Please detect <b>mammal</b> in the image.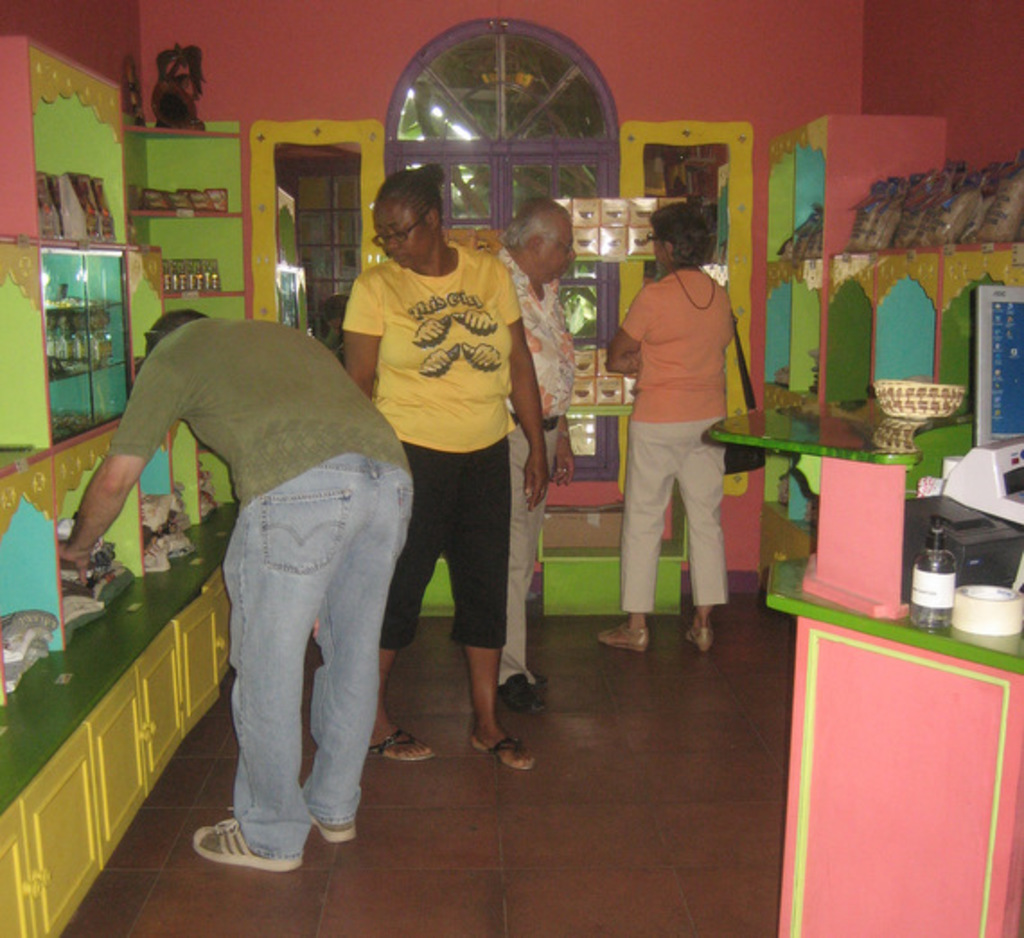
<bbox>490, 194, 578, 717</bbox>.
